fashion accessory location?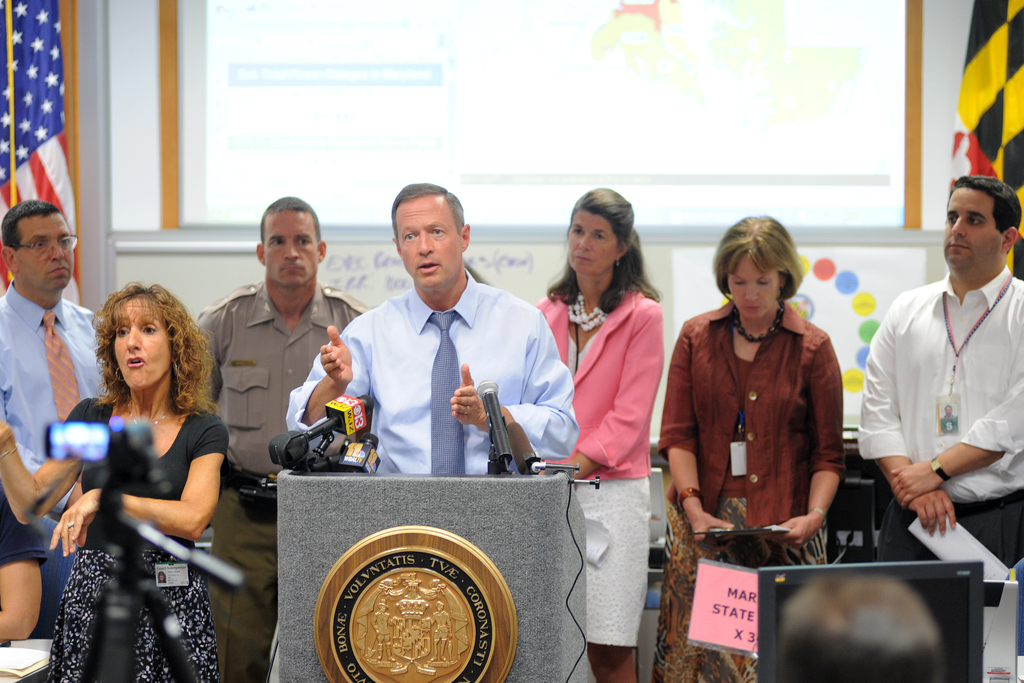
(left=429, top=308, right=466, bottom=481)
